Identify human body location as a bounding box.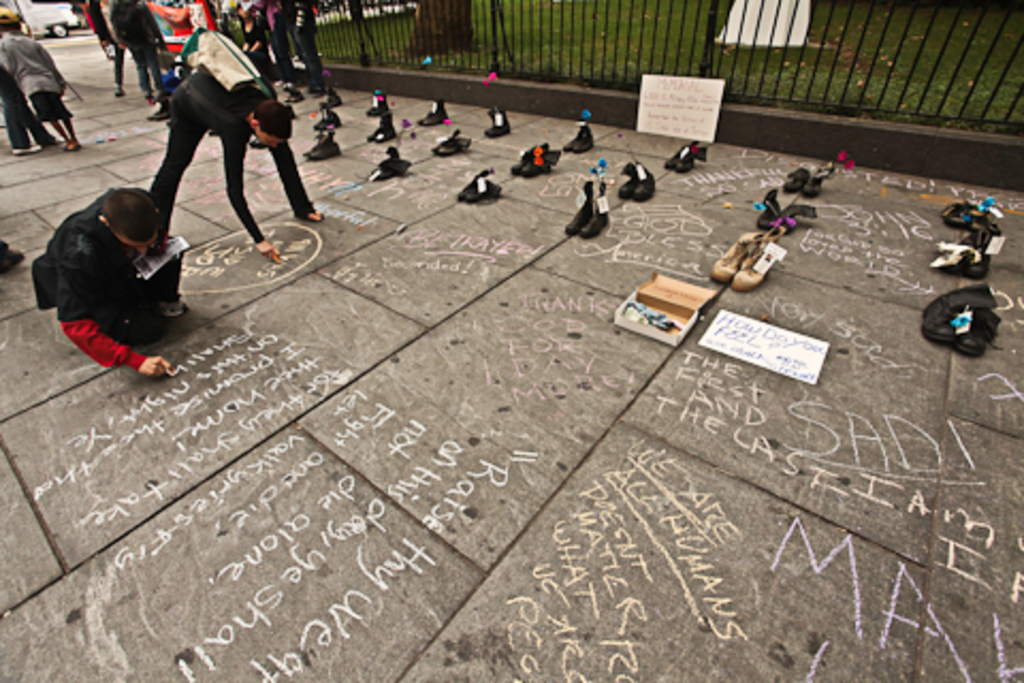
x1=109 y1=0 x2=169 y2=100.
